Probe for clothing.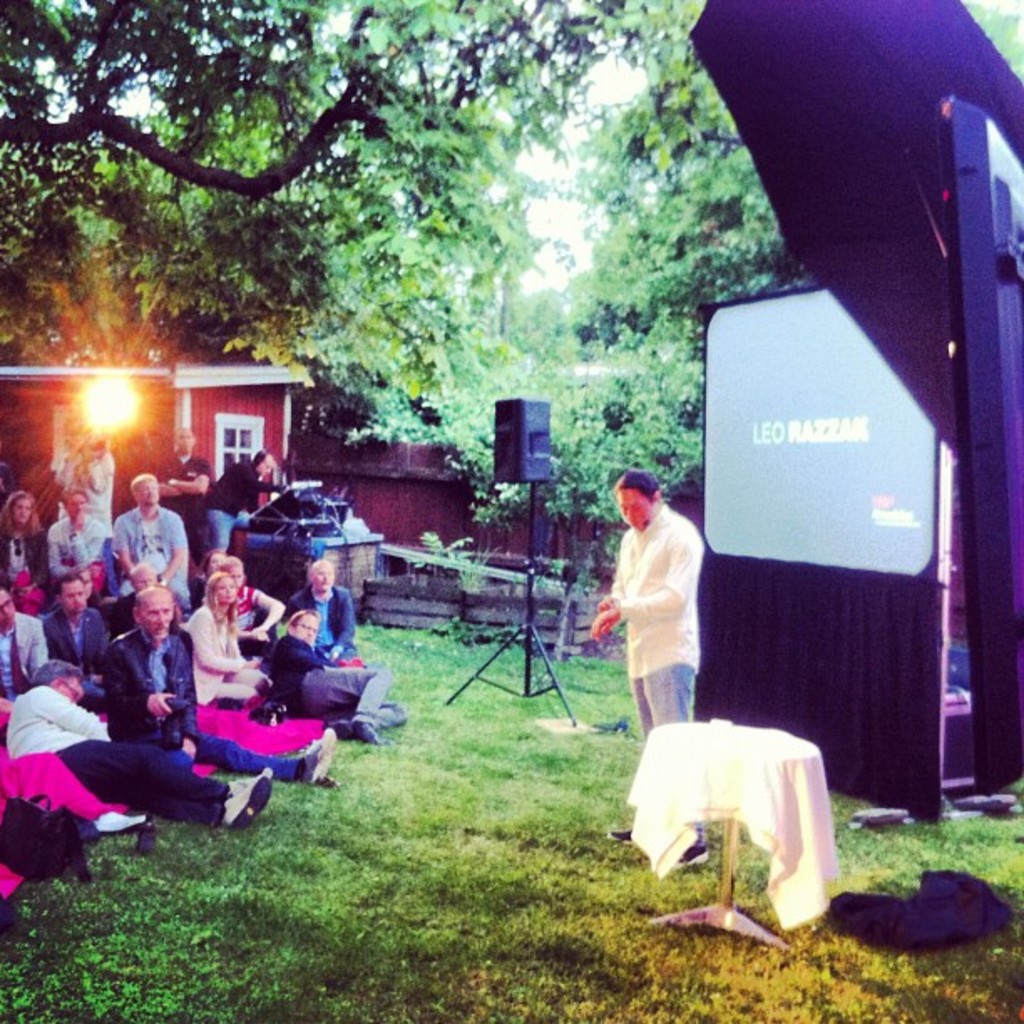
Probe result: [59, 447, 117, 584].
